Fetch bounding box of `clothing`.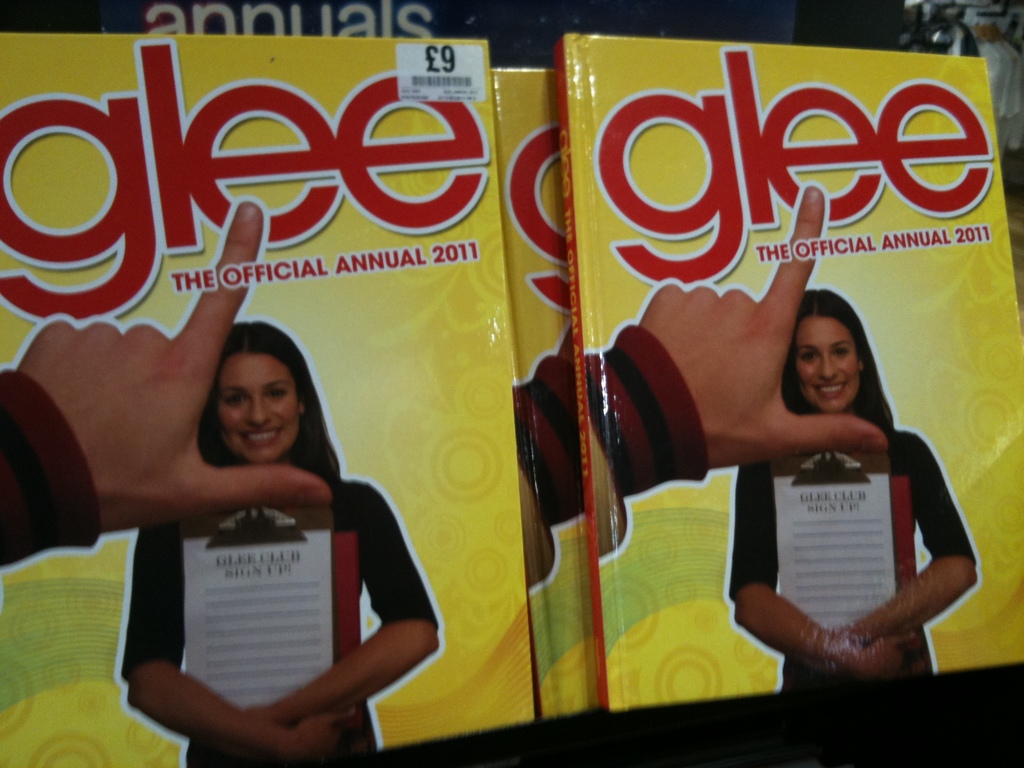
Bbox: x1=118, y1=411, x2=378, y2=739.
